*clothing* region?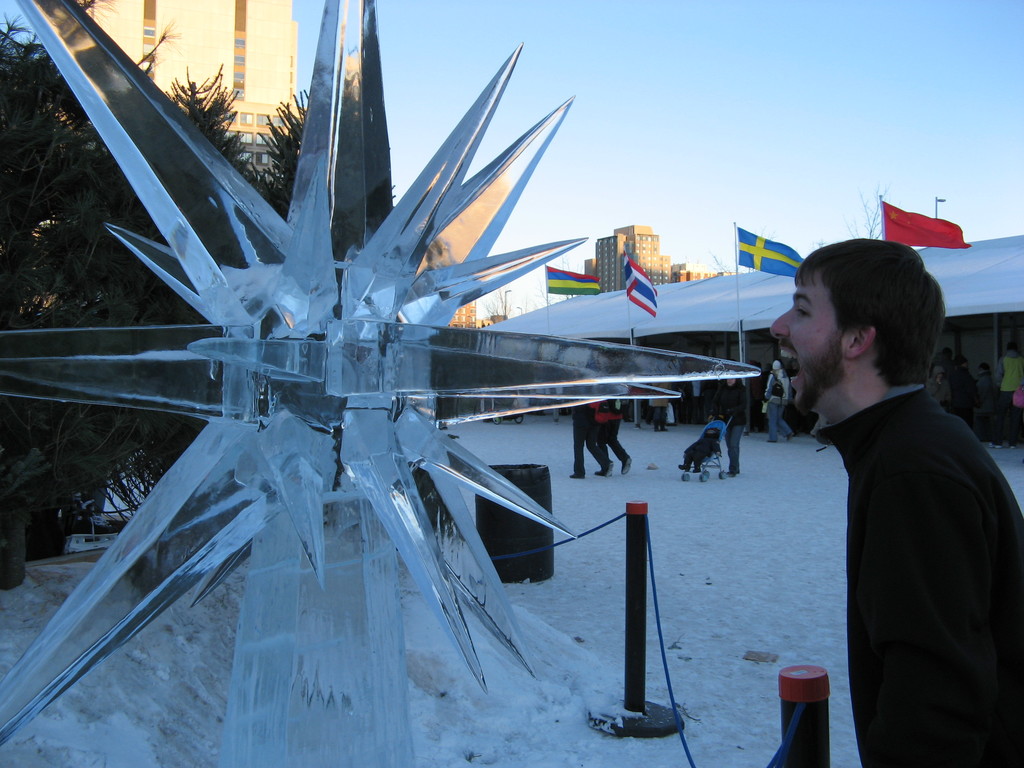
bbox(717, 386, 751, 468)
